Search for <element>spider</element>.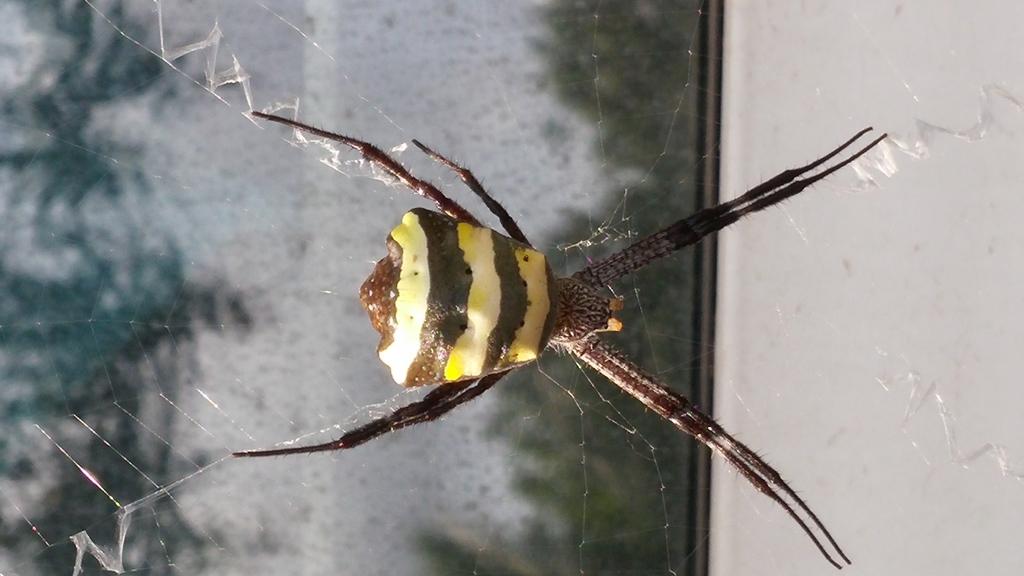
Found at Rect(226, 100, 893, 568).
